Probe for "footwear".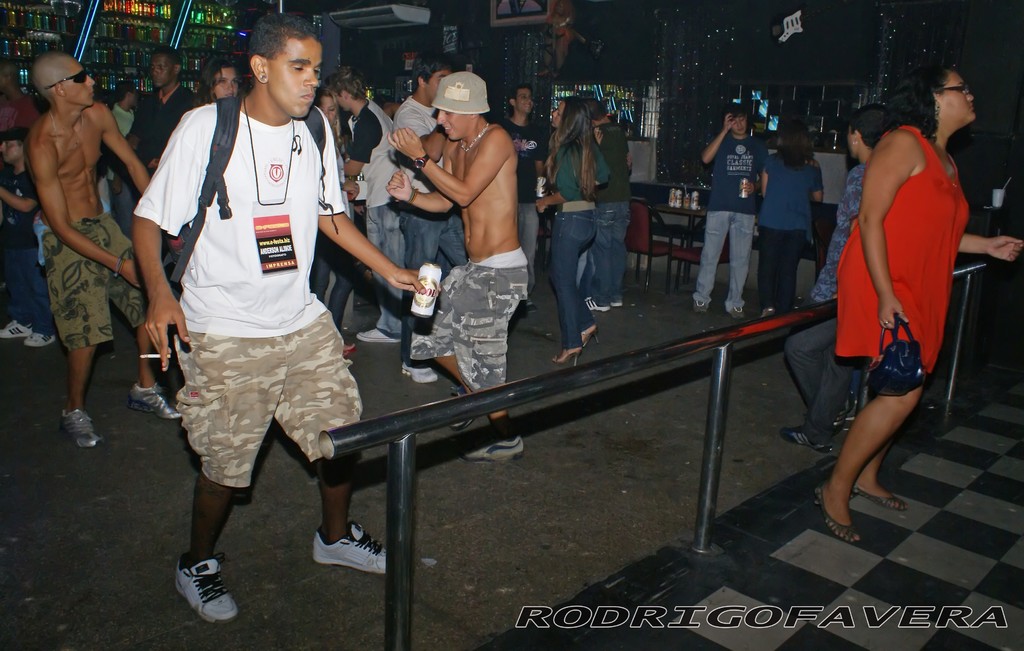
Probe result: left=56, top=410, right=93, bottom=447.
